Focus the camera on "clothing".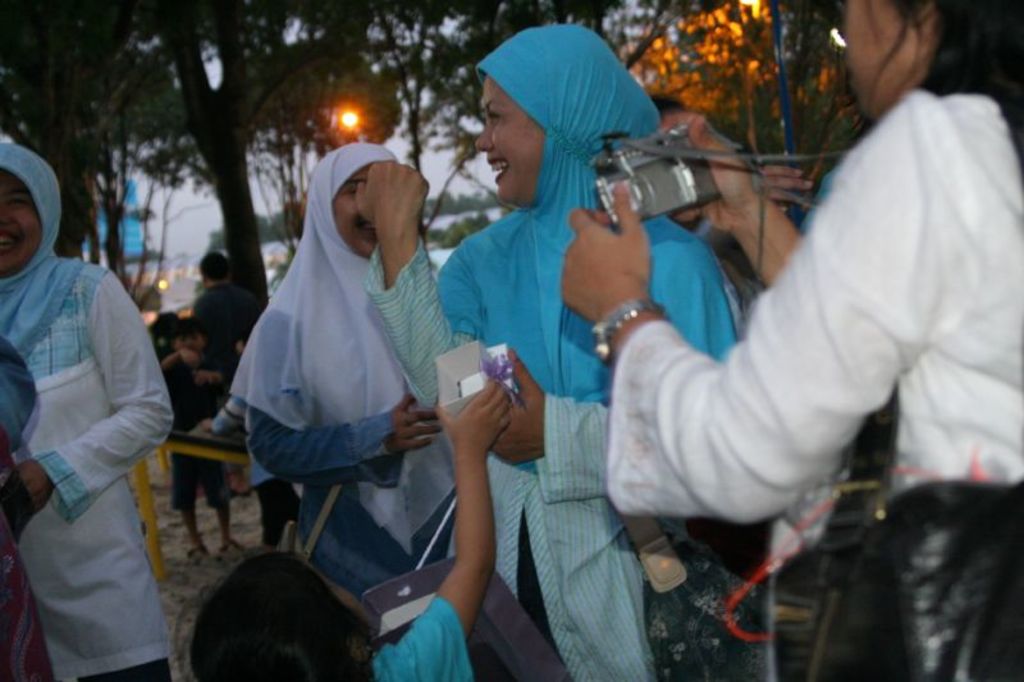
Focus region: <bbox>366, 598, 477, 681</bbox>.
